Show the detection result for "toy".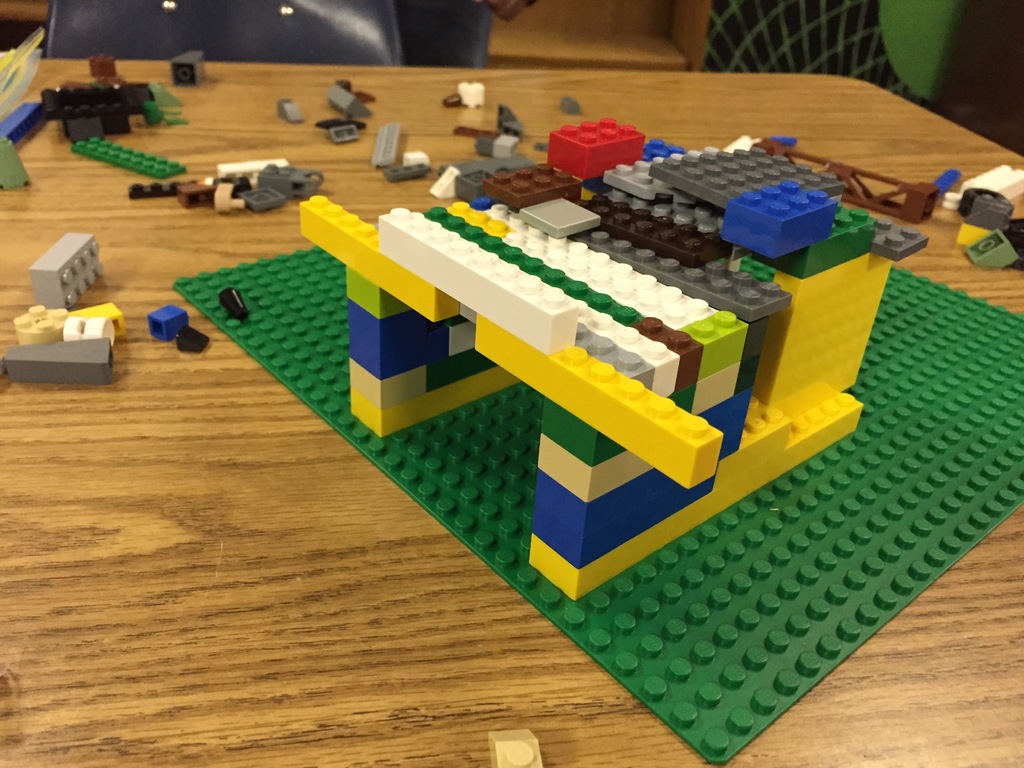
(388,160,431,186).
